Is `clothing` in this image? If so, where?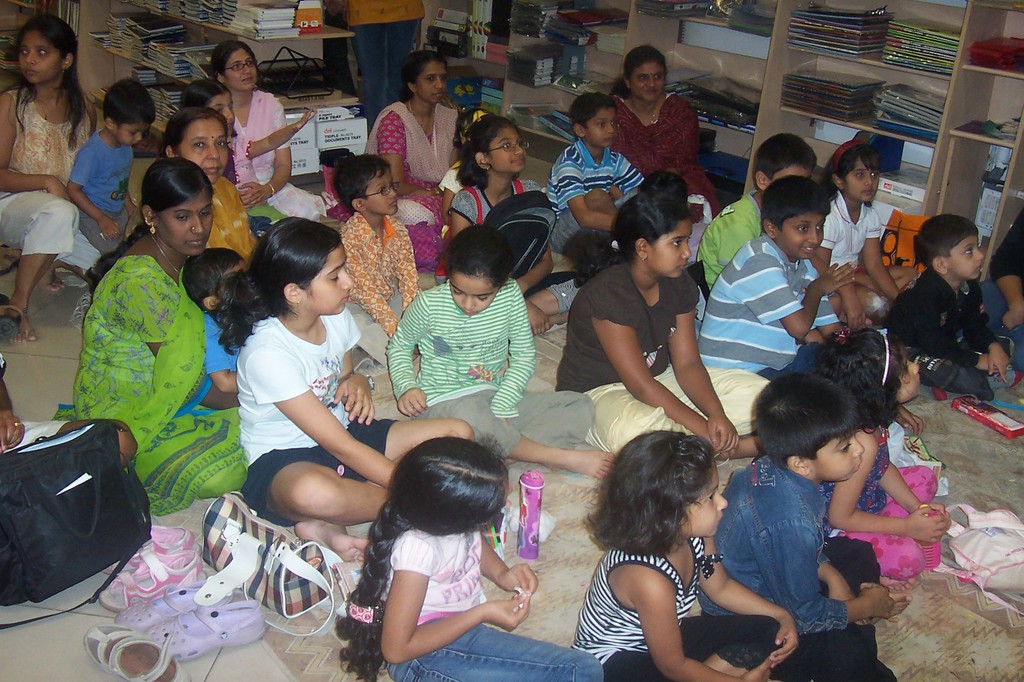
Yes, at [392,287,598,470].
